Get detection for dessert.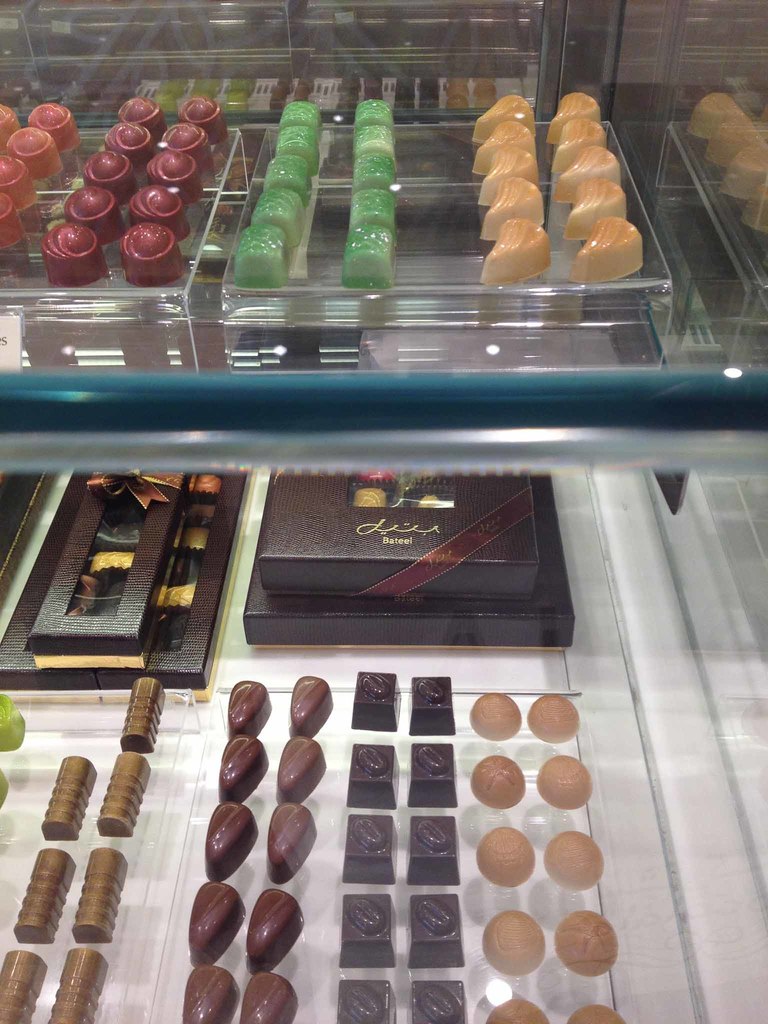
Detection: x1=67 y1=845 x2=130 y2=945.
